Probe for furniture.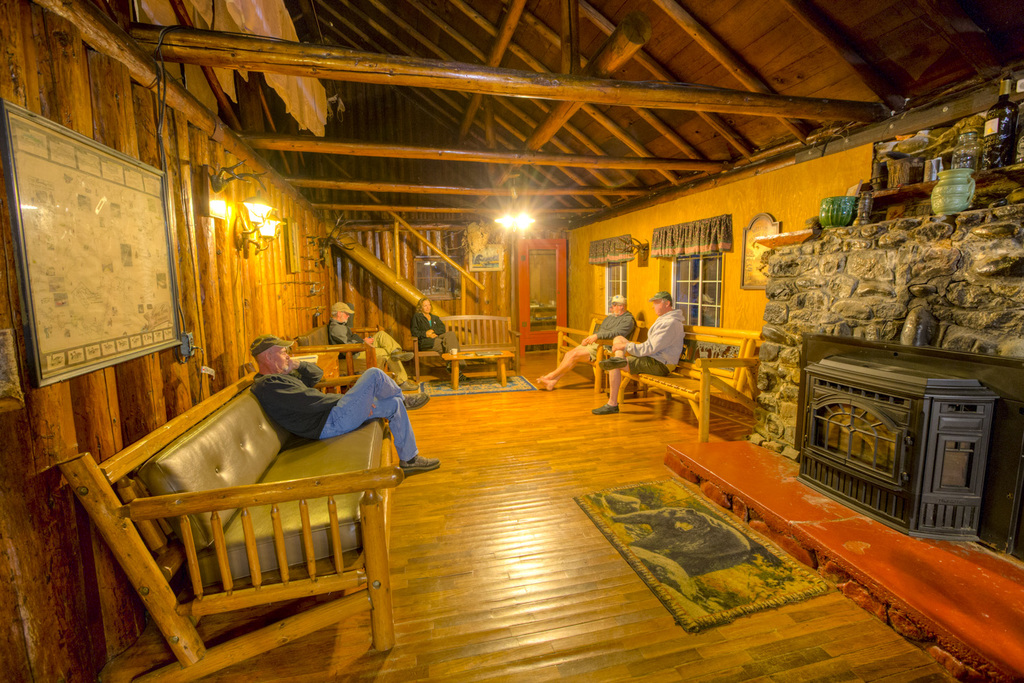
Probe result: <box>511,235,567,349</box>.
